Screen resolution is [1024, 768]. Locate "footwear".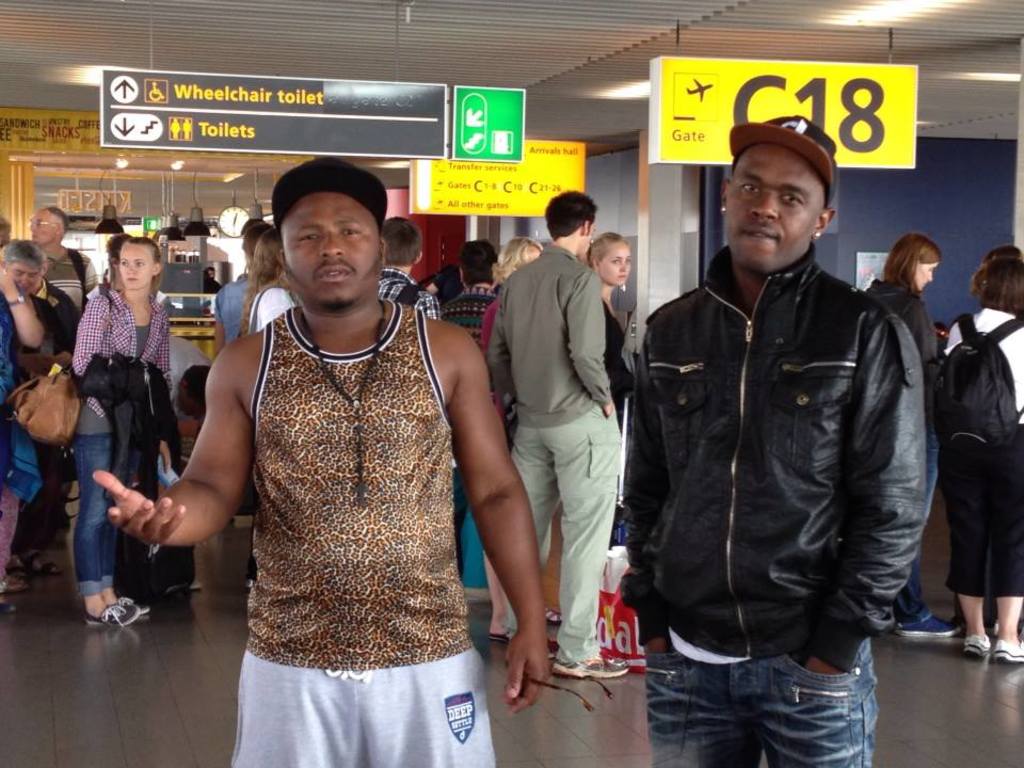
(992,636,1023,674).
